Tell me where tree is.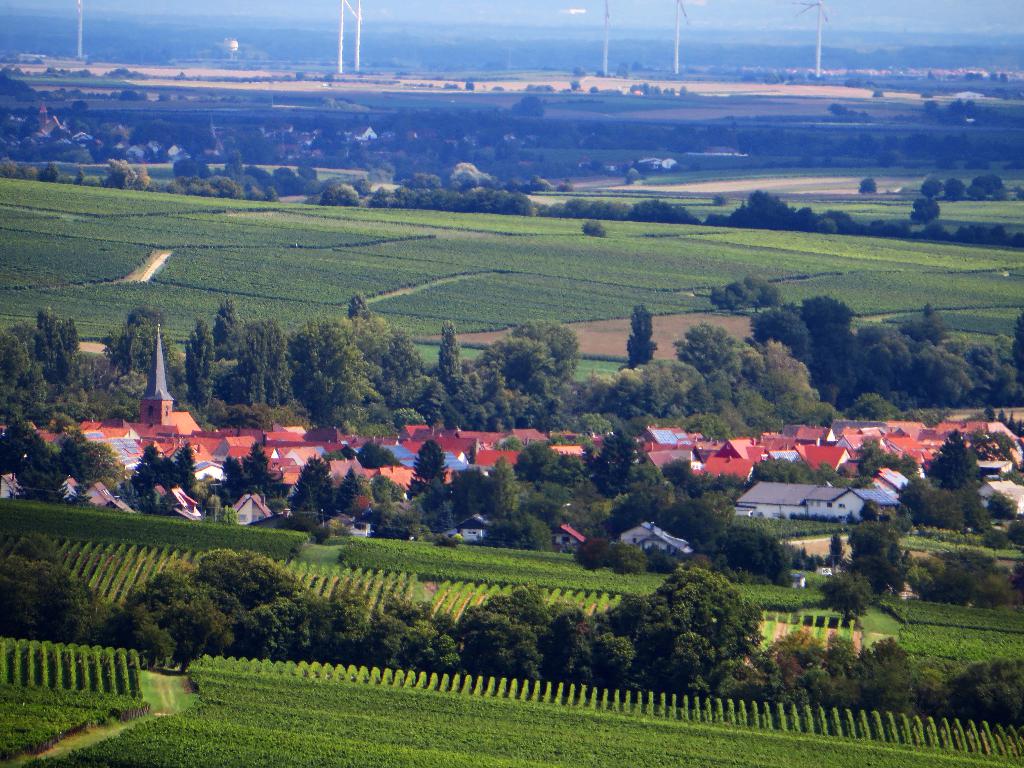
tree is at 858/175/877/193.
